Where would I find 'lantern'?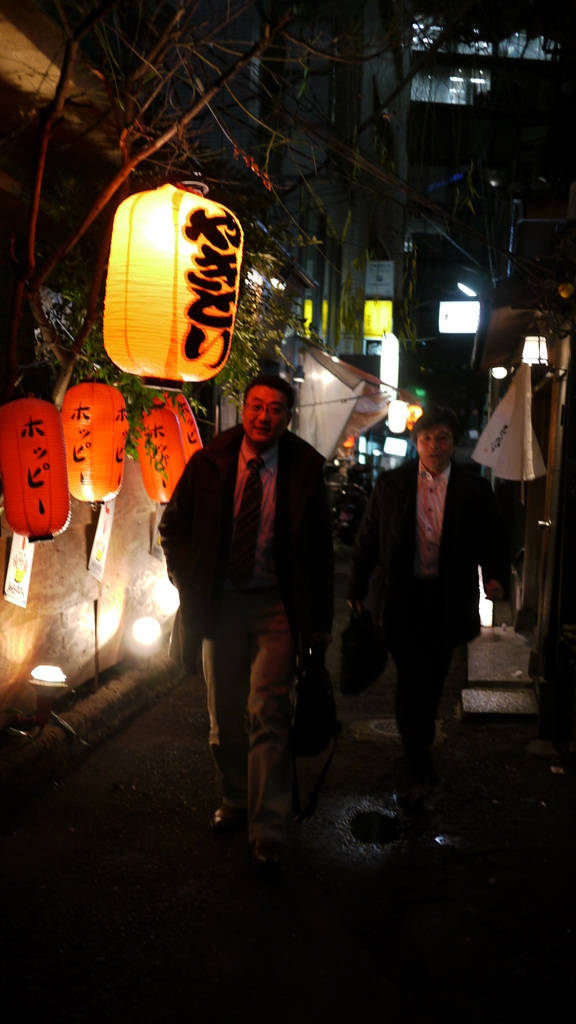
At 65 379 127 505.
